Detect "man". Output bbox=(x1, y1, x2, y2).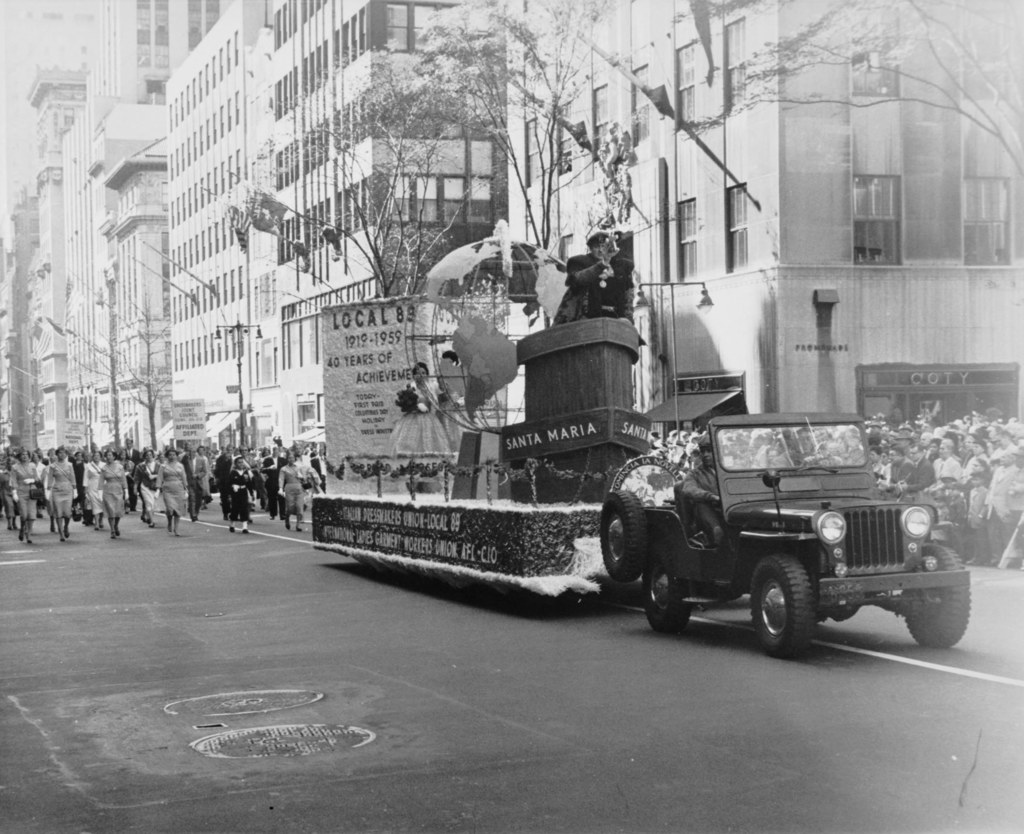
bbox=(895, 445, 935, 492).
